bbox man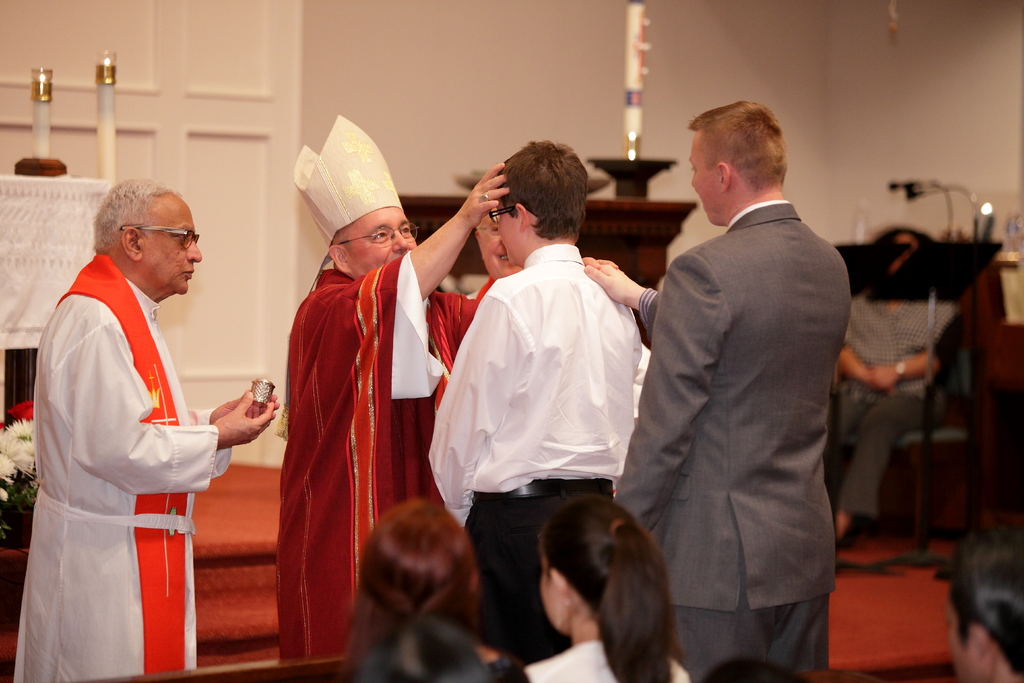
left=465, top=217, right=528, bottom=300
